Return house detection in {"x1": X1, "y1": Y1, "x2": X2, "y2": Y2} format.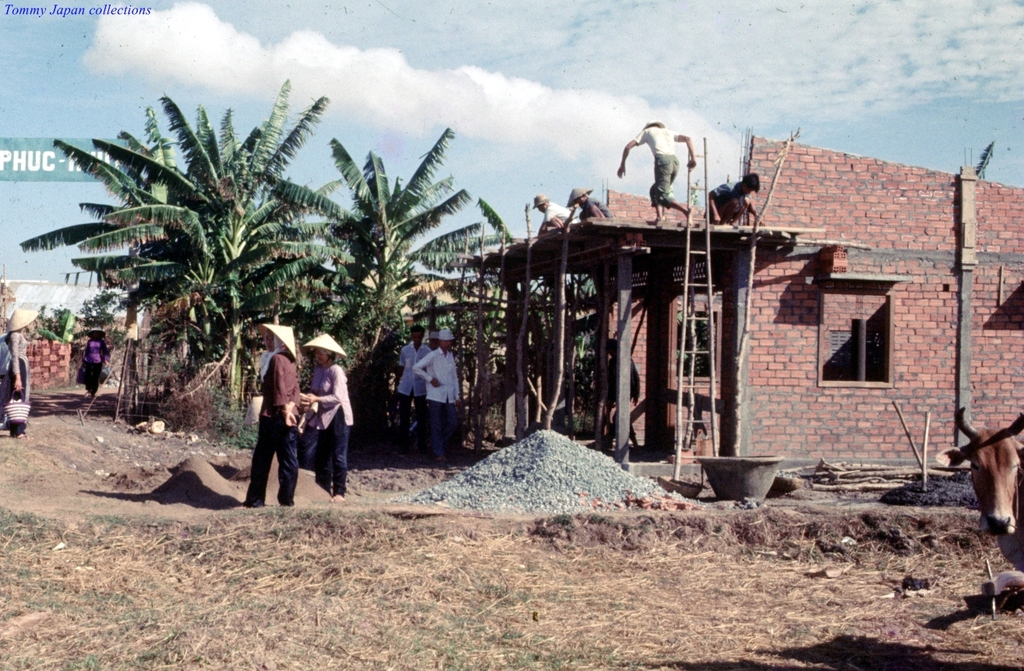
{"x1": 481, "y1": 184, "x2": 729, "y2": 468}.
